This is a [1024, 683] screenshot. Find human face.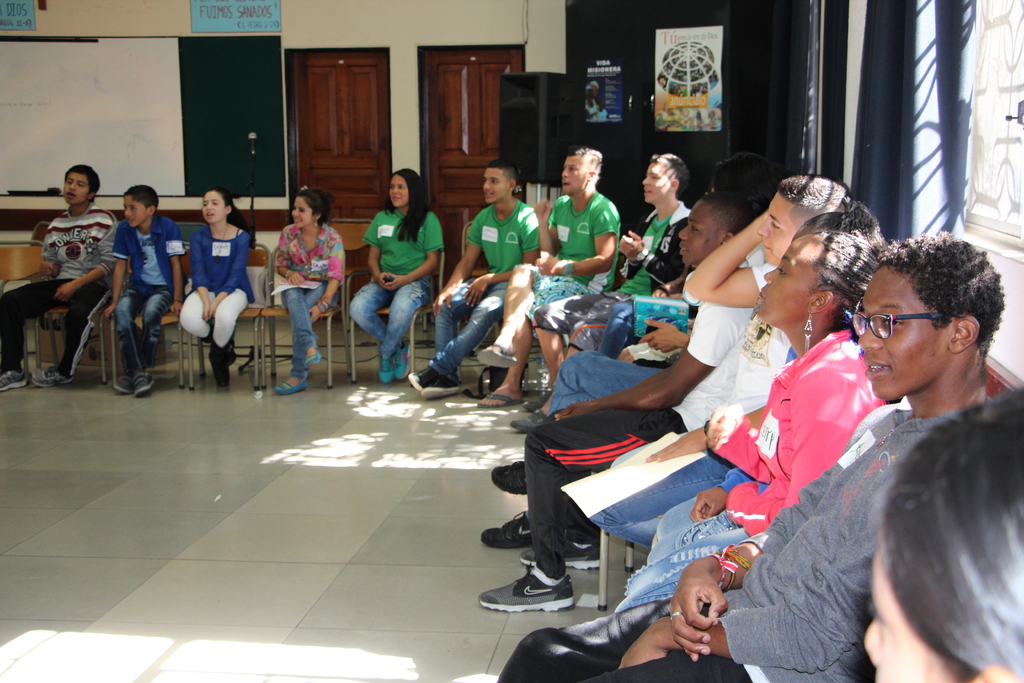
Bounding box: 865, 540, 954, 682.
